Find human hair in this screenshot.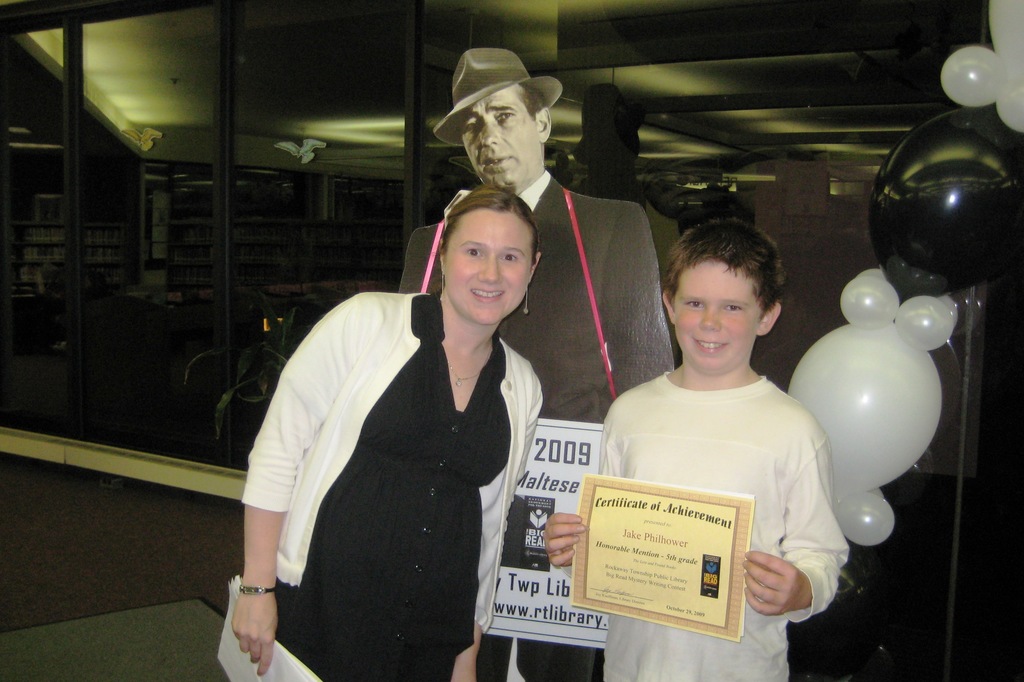
The bounding box for human hair is [left=676, top=219, right=792, bottom=331].
